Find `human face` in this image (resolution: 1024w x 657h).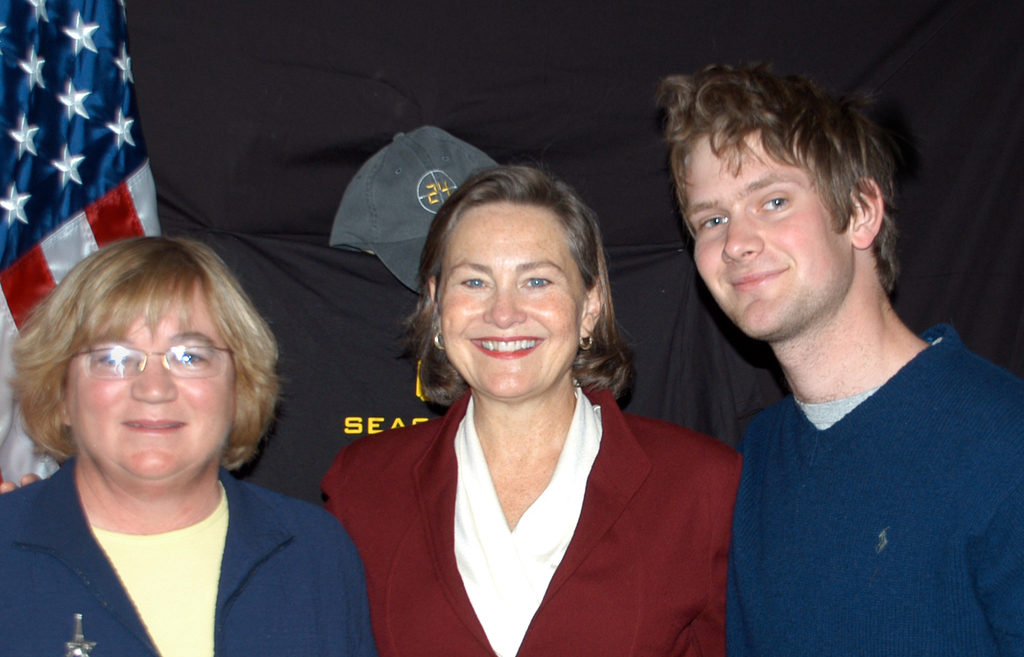
(682,131,859,338).
